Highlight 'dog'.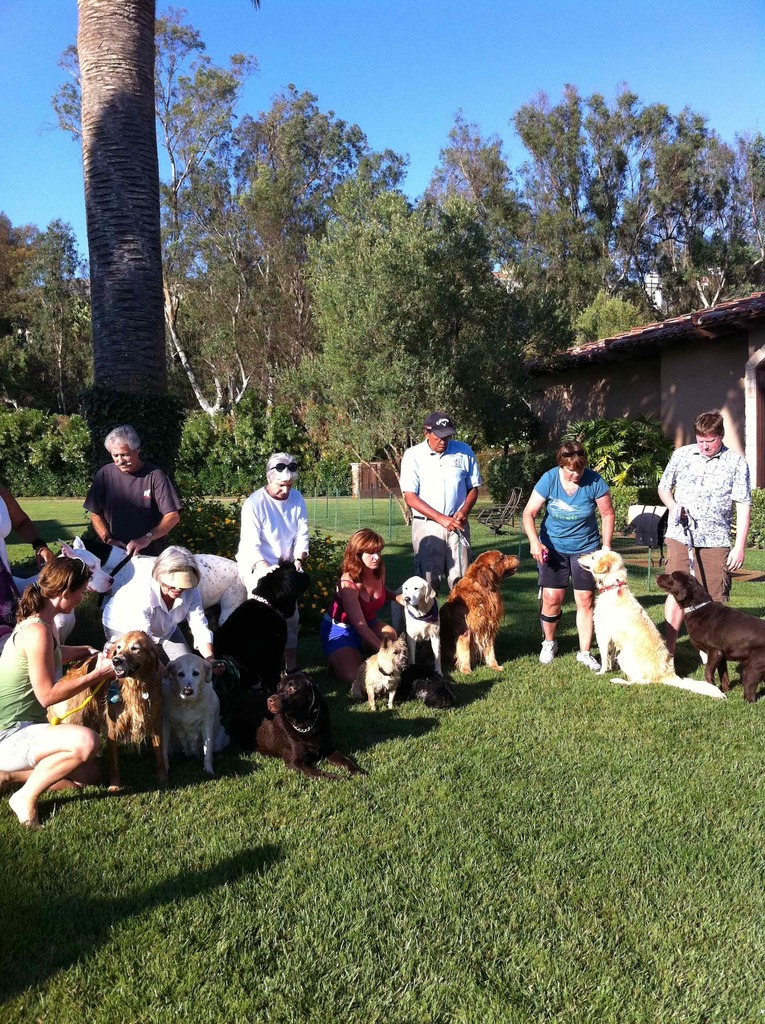
Highlighted region: [left=438, top=543, right=527, bottom=671].
